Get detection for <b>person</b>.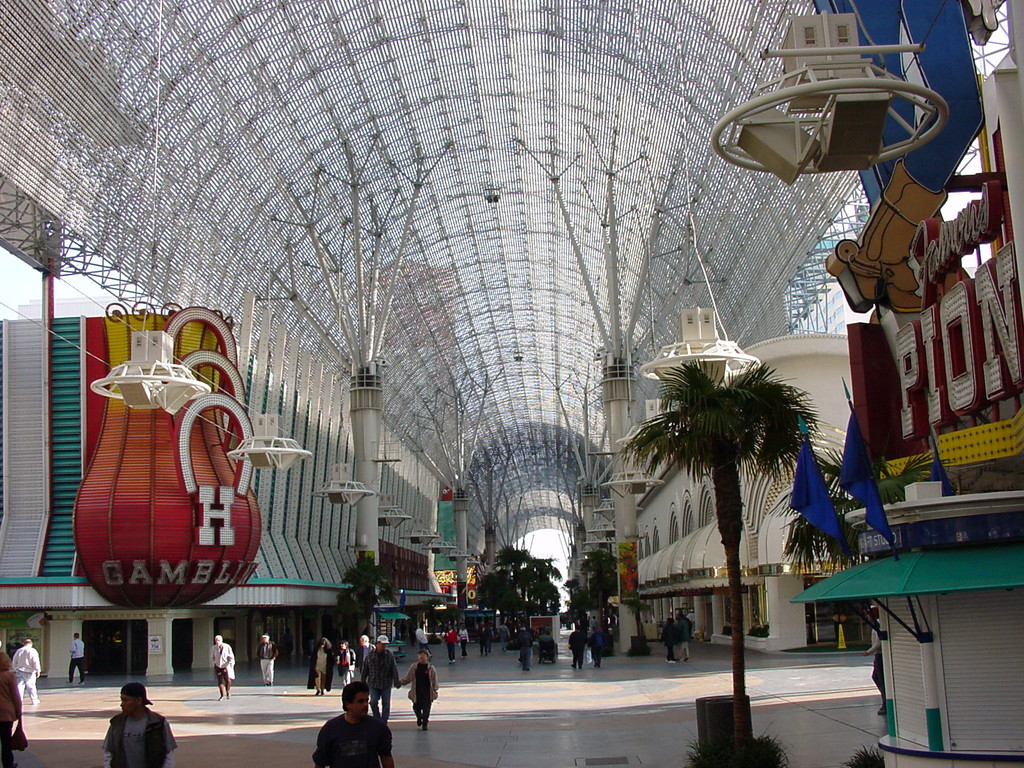
Detection: crop(516, 623, 536, 676).
